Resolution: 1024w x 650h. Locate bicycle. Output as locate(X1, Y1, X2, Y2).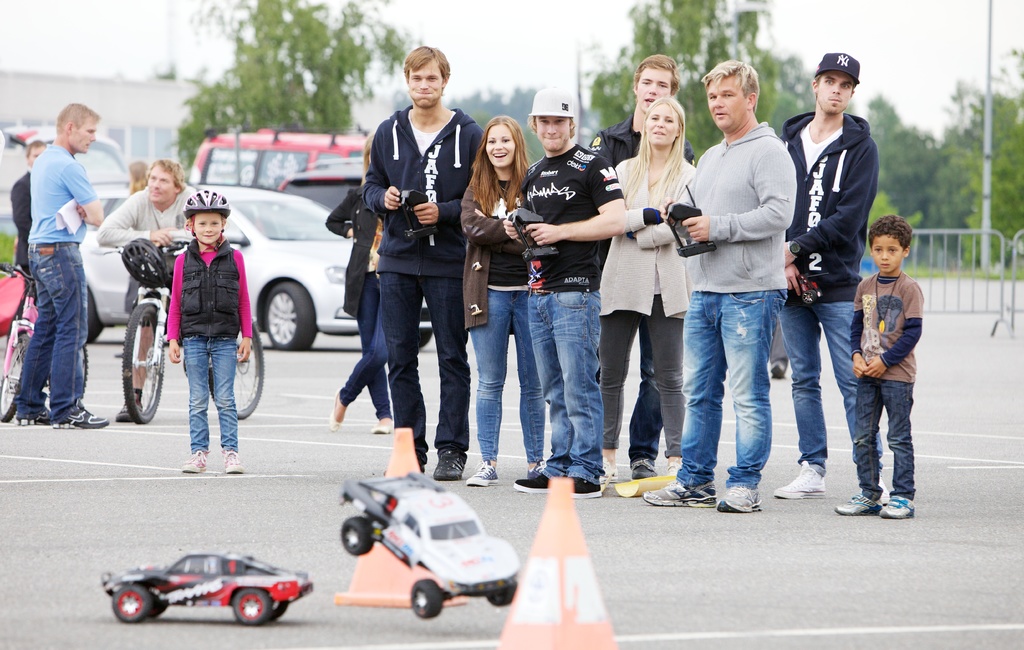
locate(124, 238, 266, 418).
